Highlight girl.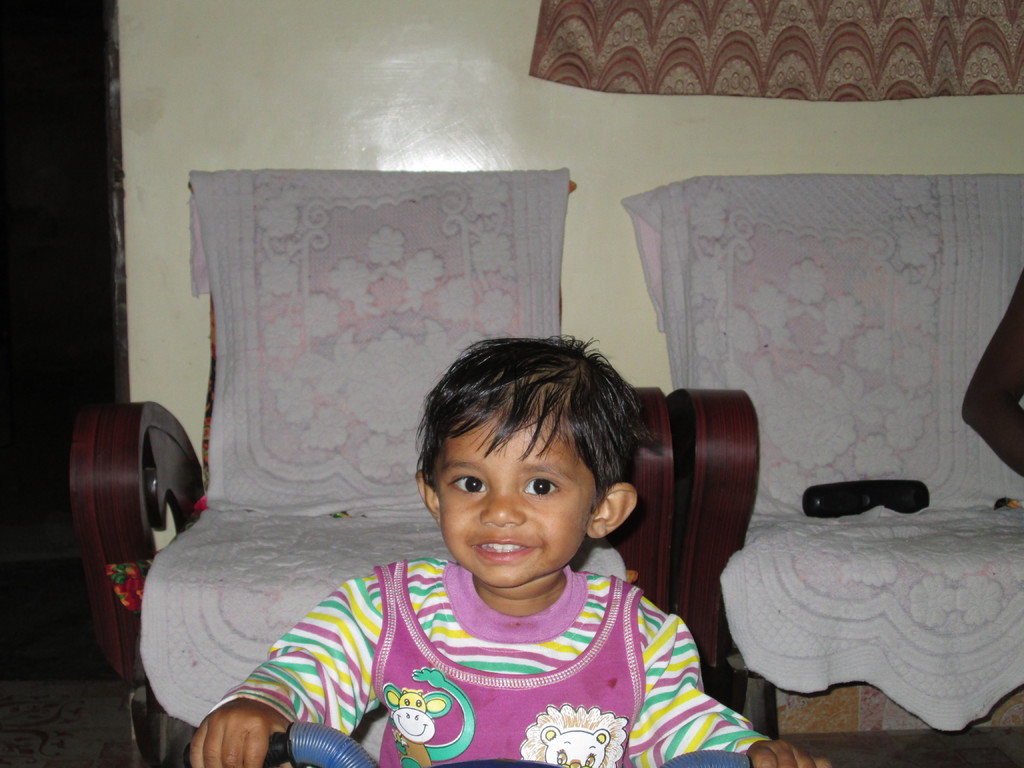
Highlighted region: [191, 332, 835, 767].
